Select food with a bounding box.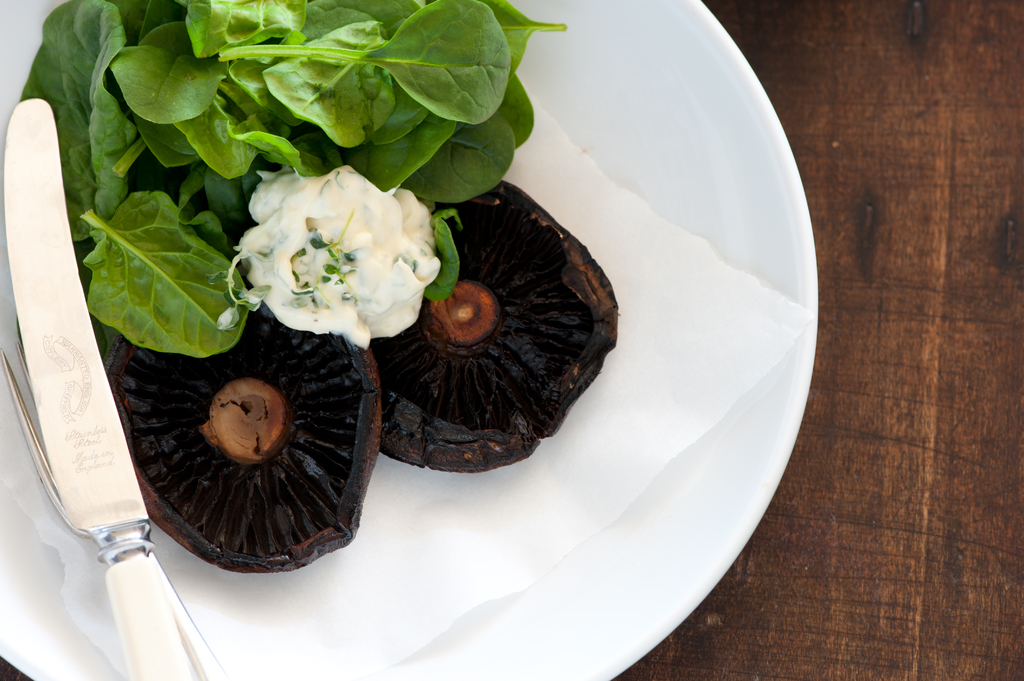
Rect(20, 0, 563, 346).
